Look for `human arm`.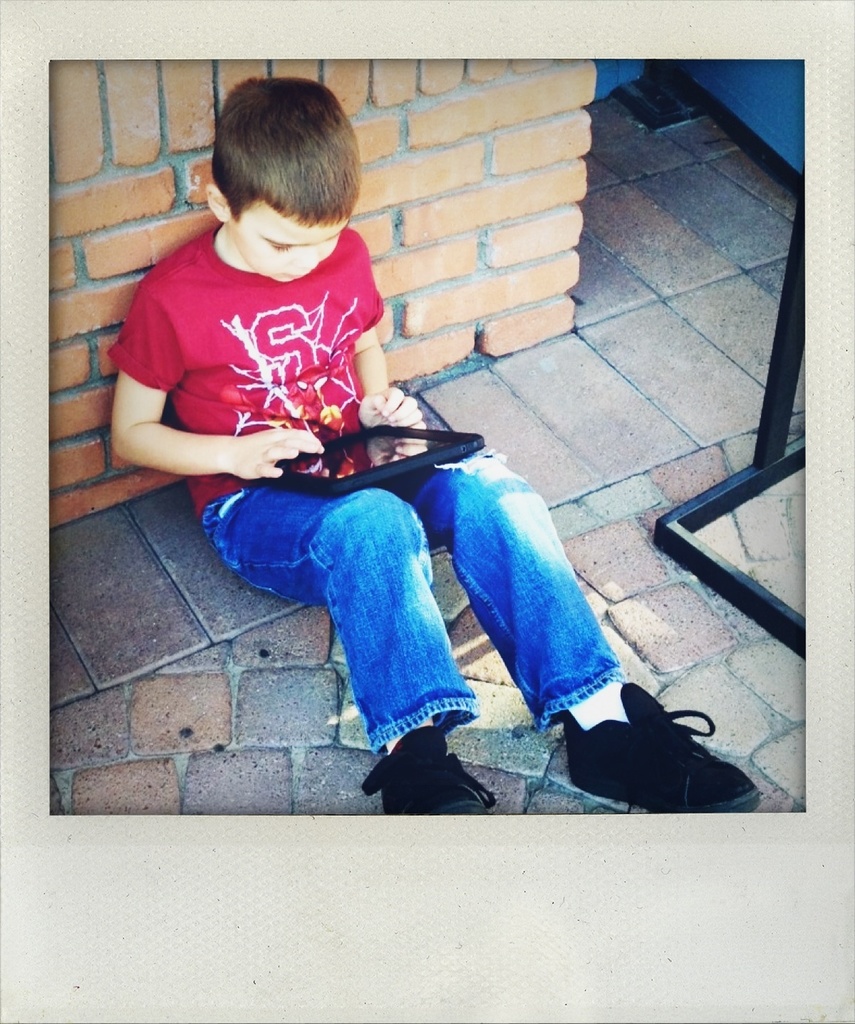
Found: bbox=(114, 301, 291, 505).
